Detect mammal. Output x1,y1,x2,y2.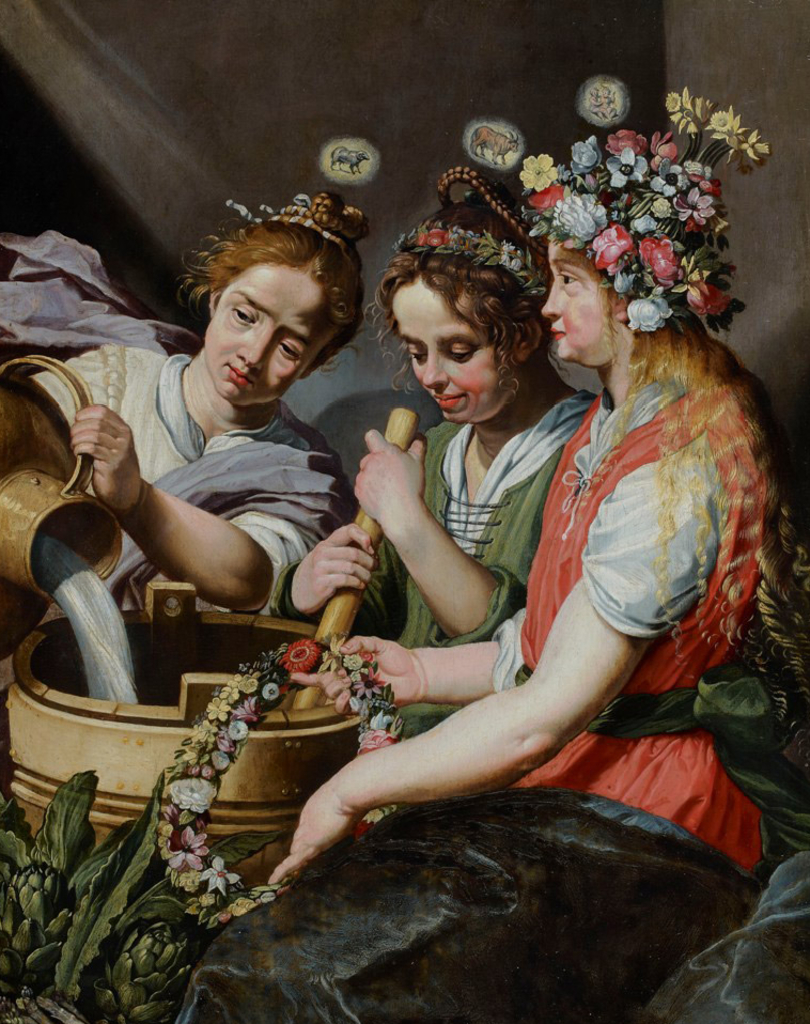
6,189,357,615.
